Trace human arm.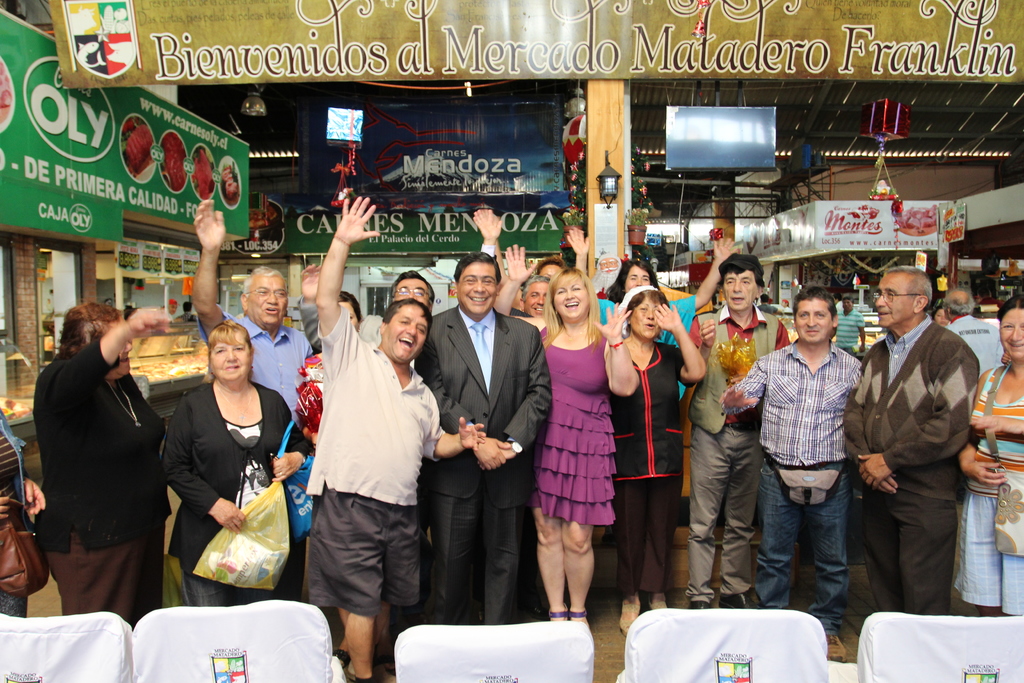
Traced to [left=477, top=329, right=552, bottom=472].
